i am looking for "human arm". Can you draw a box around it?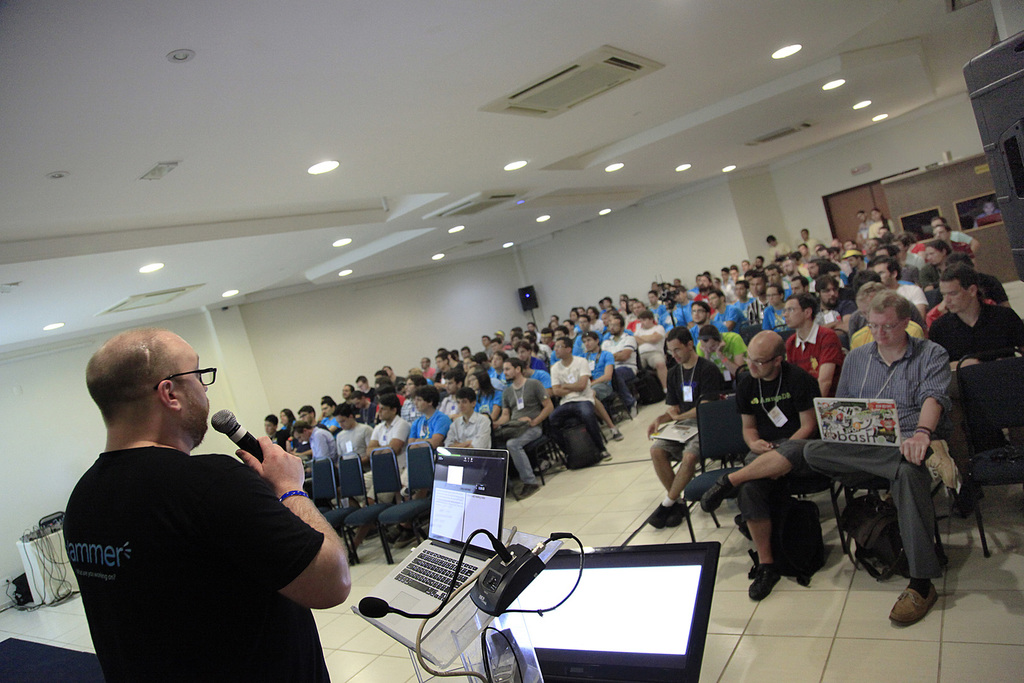
Sure, the bounding box is box(490, 385, 506, 423).
